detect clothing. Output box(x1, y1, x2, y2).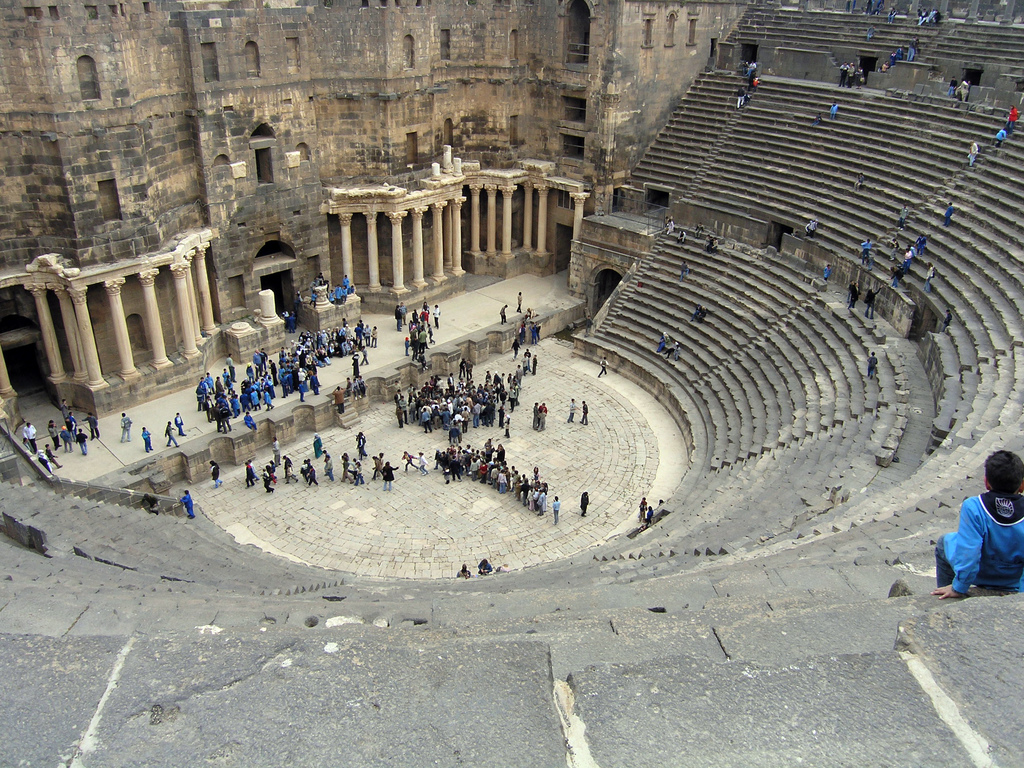
box(518, 324, 527, 343).
